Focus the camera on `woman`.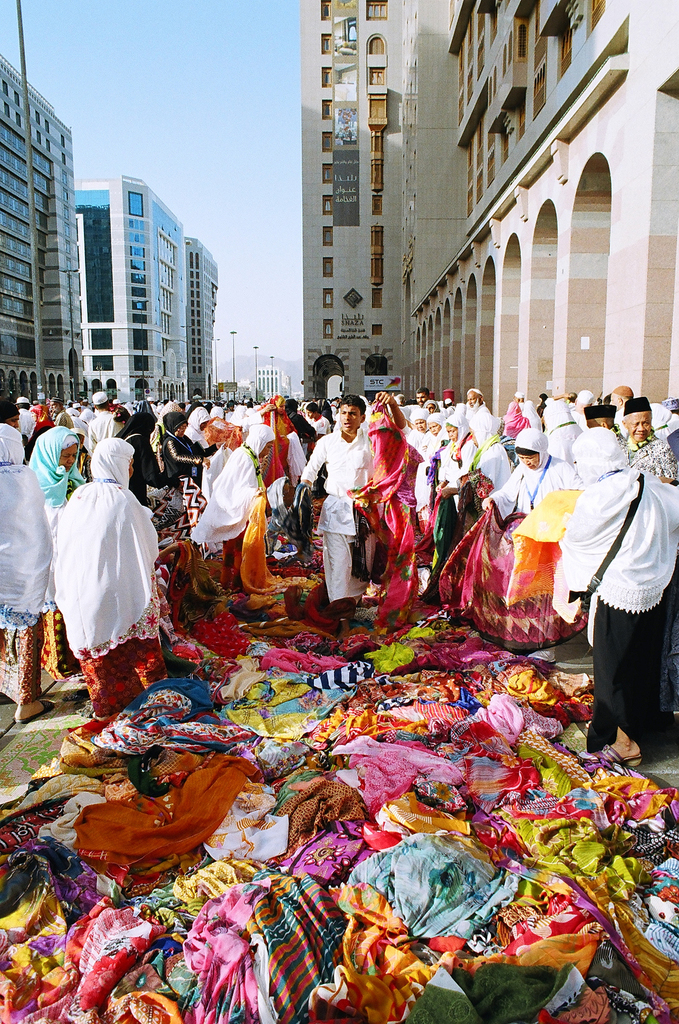
Focus region: l=124, t=408, r=182, b=515.
